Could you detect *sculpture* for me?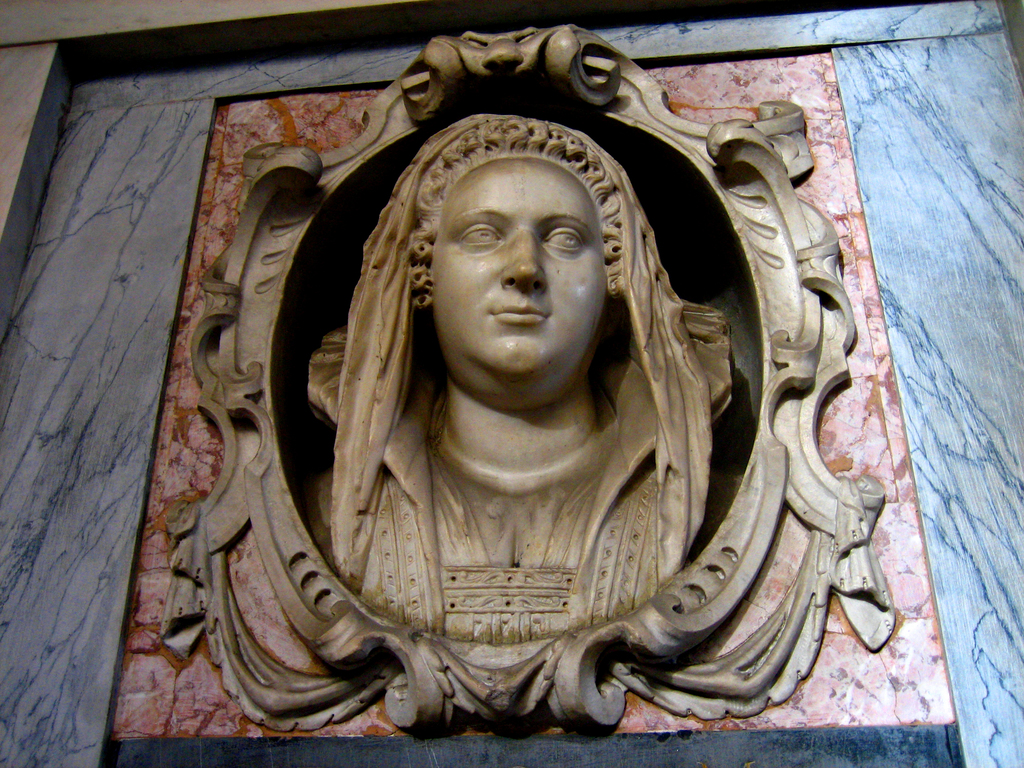
Detection result: bbox=(212, 29, 896, 738).
